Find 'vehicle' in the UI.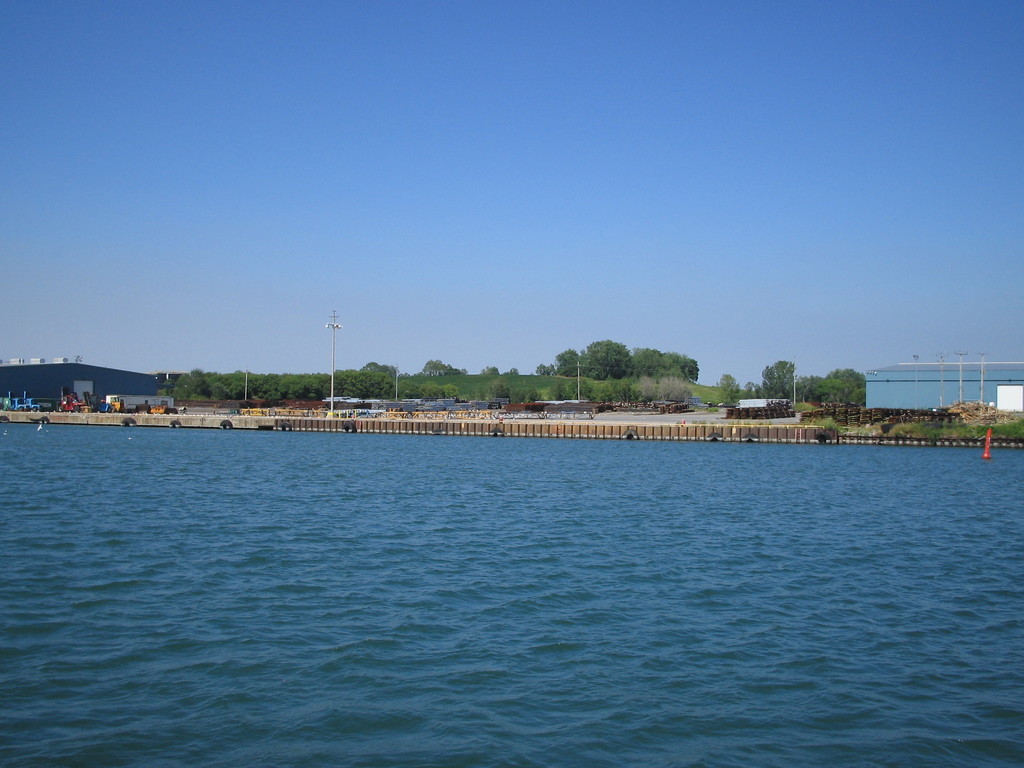
UI element at box(56, 389, 89, 412).
